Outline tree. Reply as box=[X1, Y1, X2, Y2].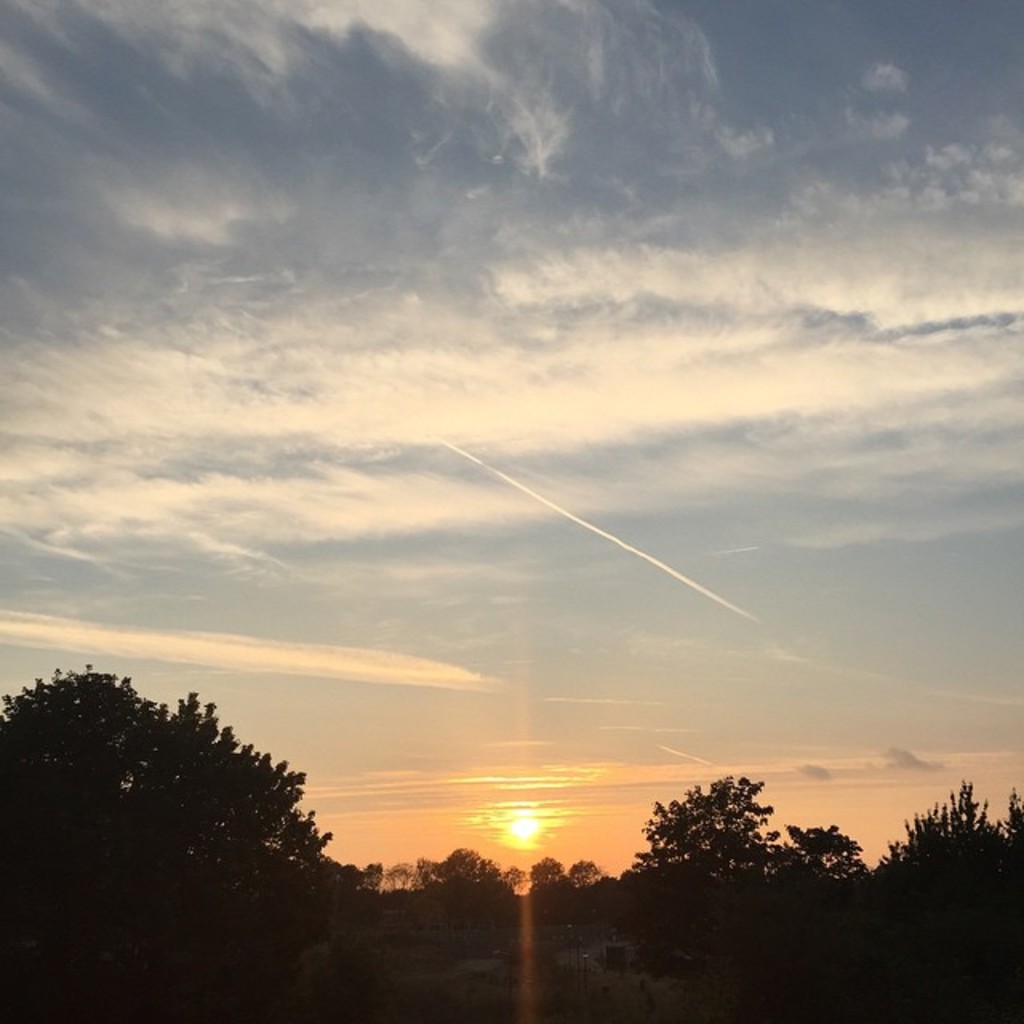
box=[363, 859, 422, 931].
